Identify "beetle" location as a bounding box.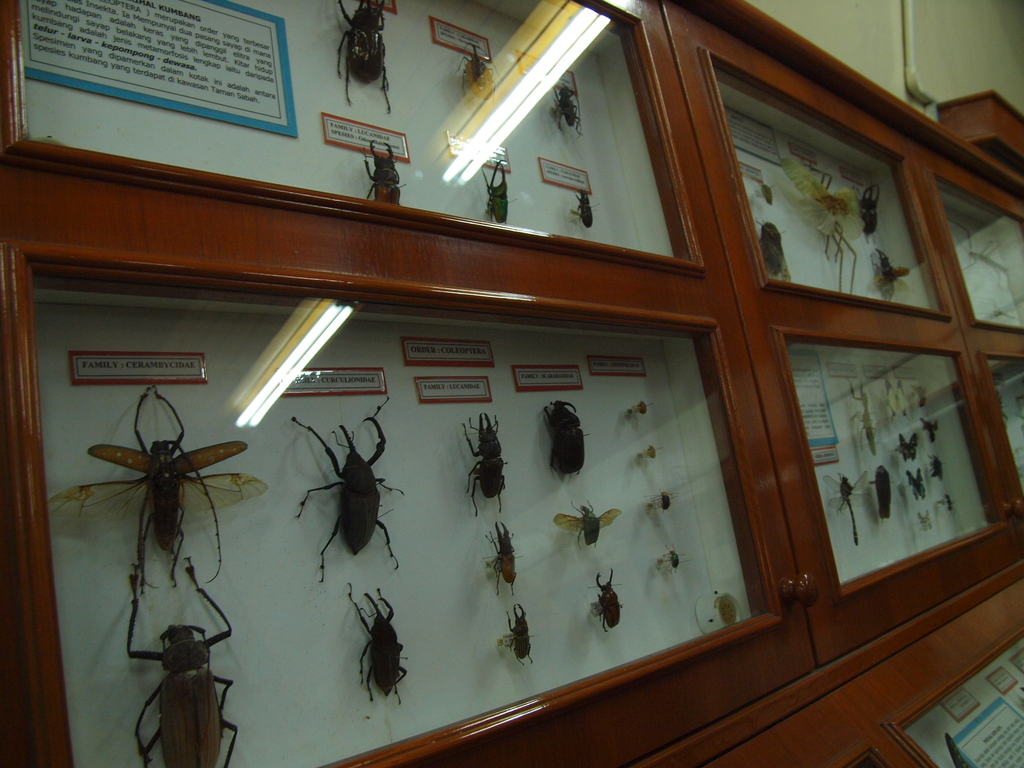
{"left": 329, "top": 0, "right": 394, "bottom": 113}.
